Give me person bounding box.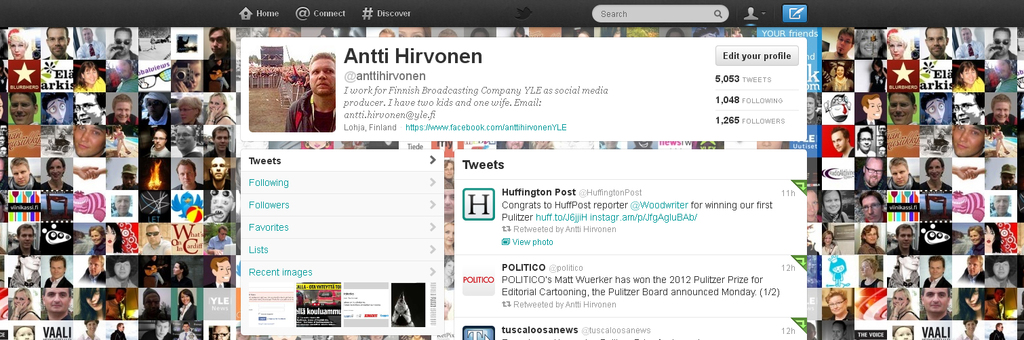
region(964, 223, 984, 258).
